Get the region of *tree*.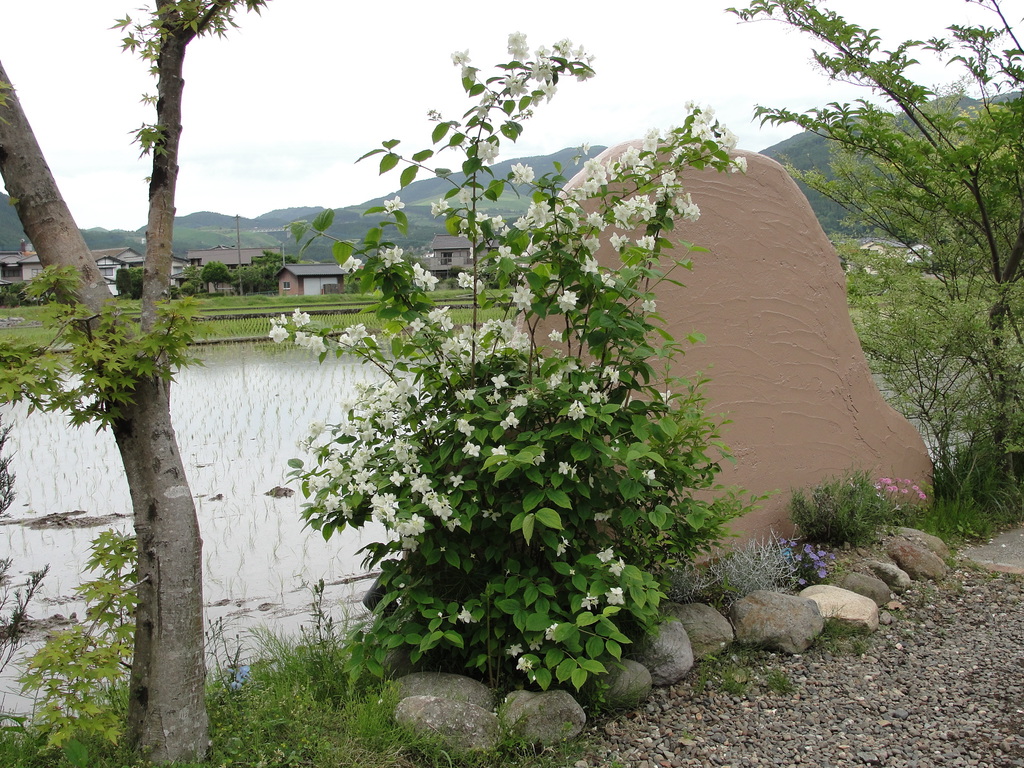
box=[234, 250, 301, 294].
